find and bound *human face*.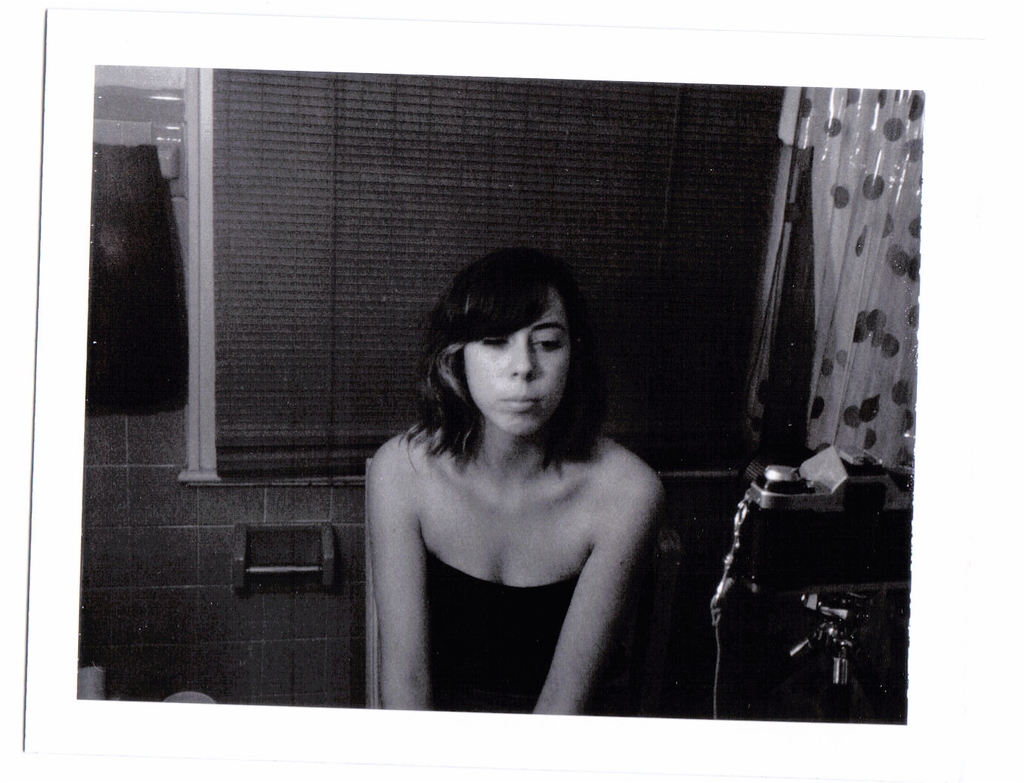
Bound: (x1=463, y1=291, x2=575, y2=441).
